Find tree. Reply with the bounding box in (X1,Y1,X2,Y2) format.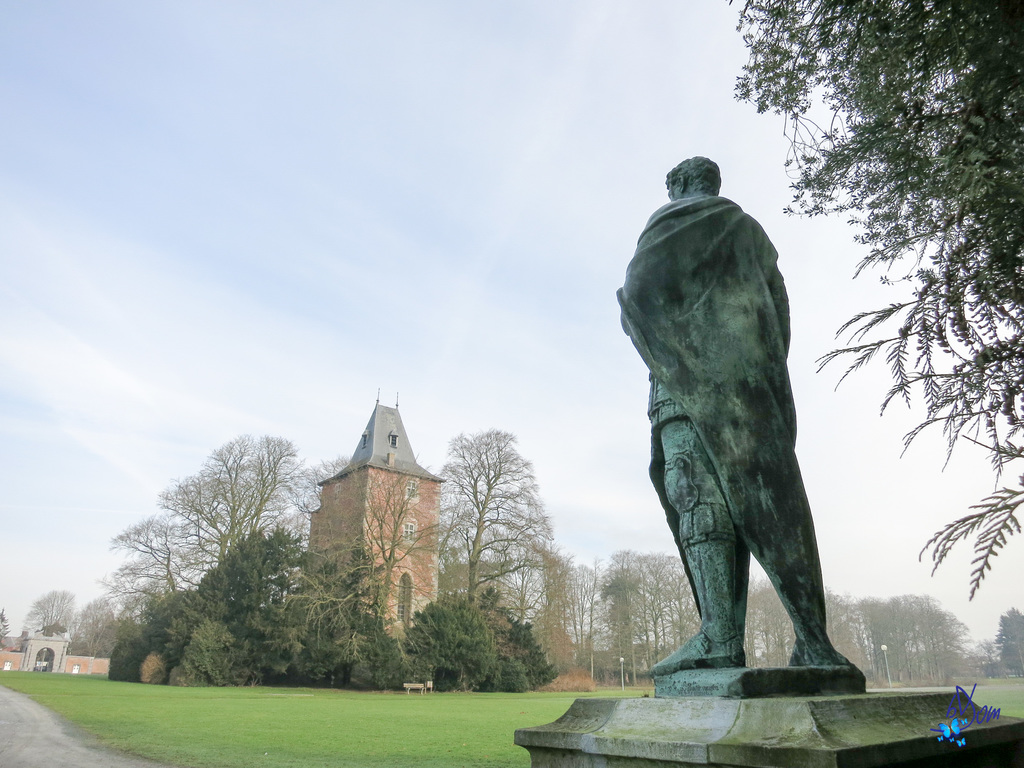
(291,450,351,516).
